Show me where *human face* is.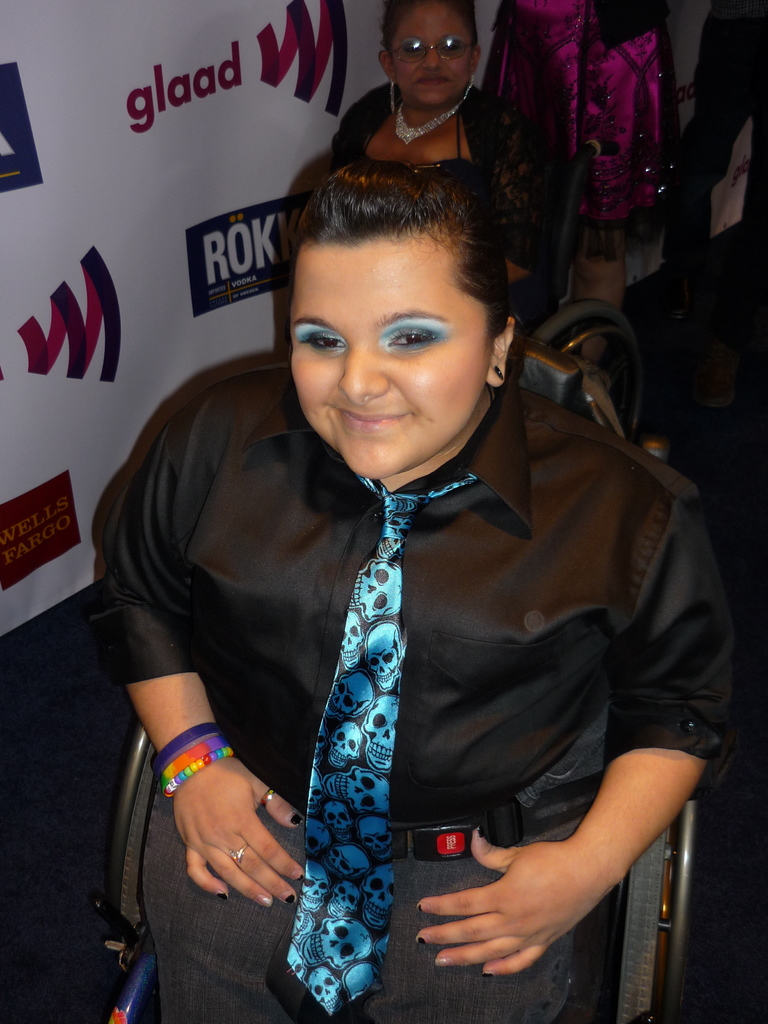
*human face* is at x1=387, y1=3, x2=474, y2=102.
